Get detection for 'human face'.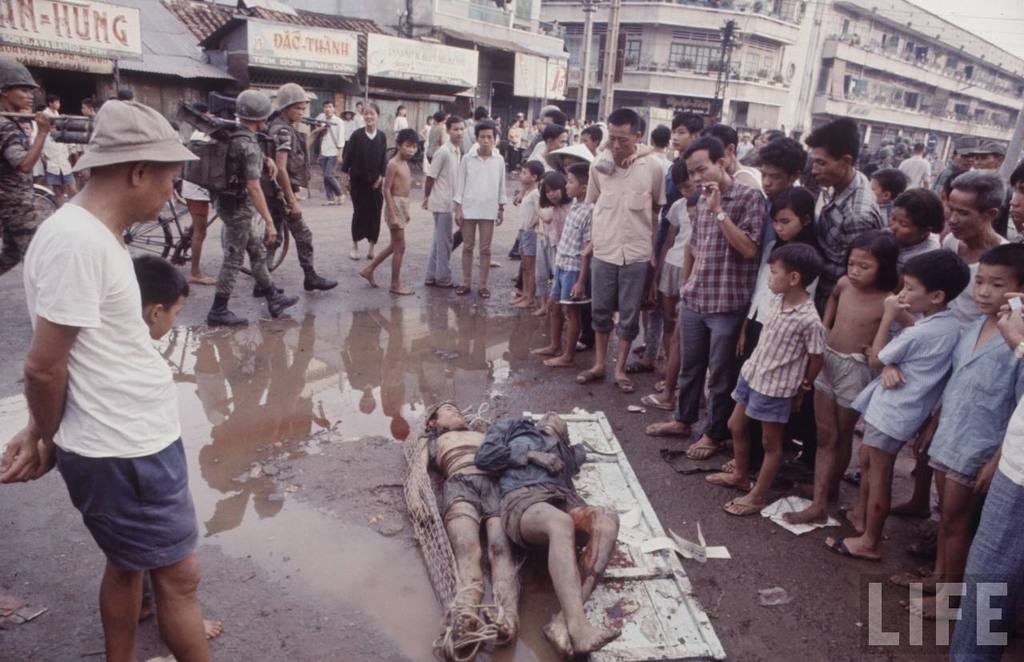
Detection: Rect(403, 139, 419, 156).
